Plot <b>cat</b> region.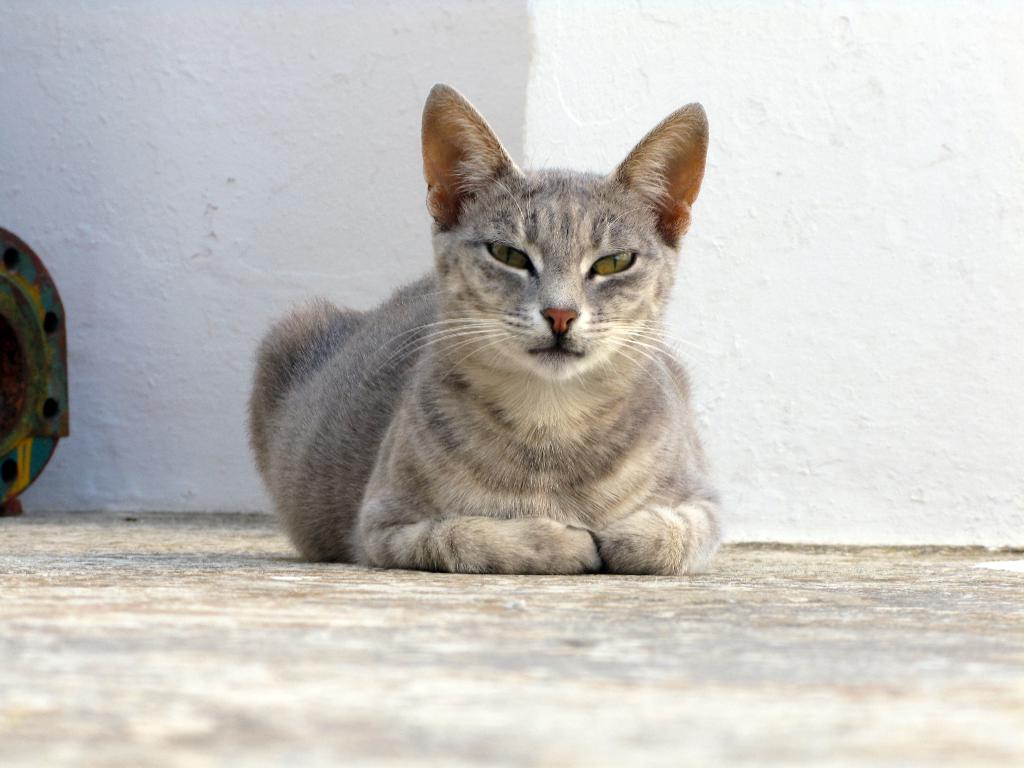
Plotted at crop(242, 72, 726, 576).
